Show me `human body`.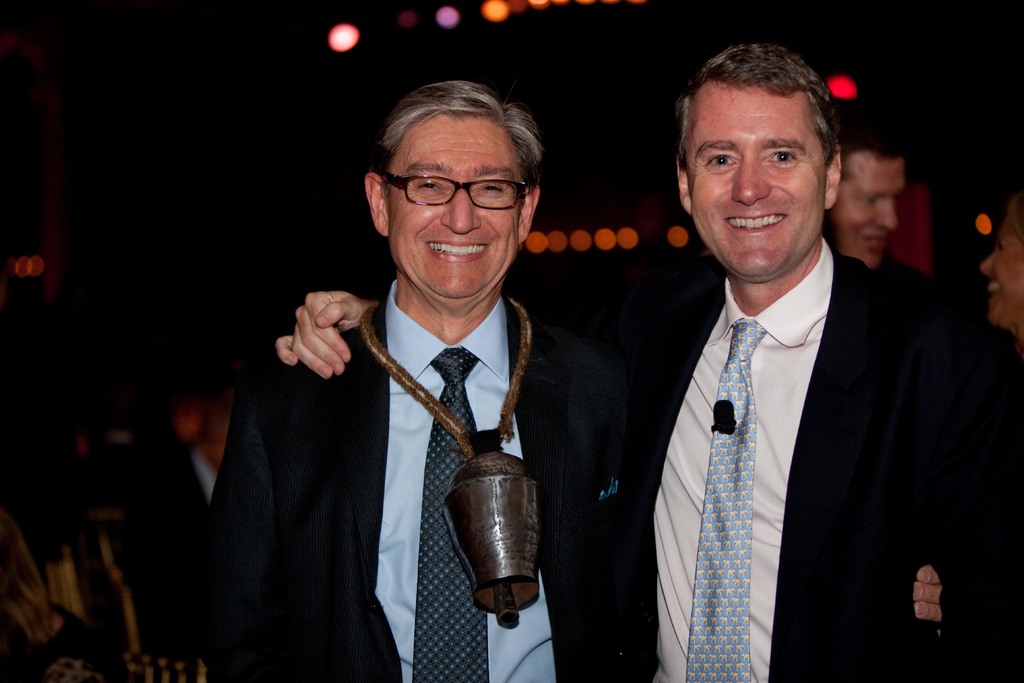
`human body` is here: x1=276, y1=45, x2=1021, y2=682.
